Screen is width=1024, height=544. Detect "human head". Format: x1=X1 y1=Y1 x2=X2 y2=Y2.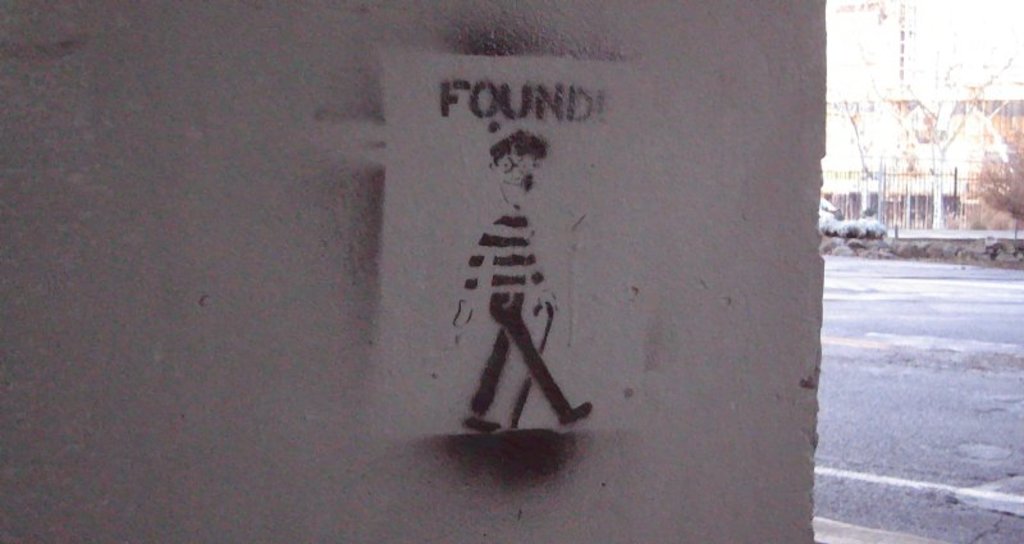
x1=488 y1=128 x2=547 y2=202.
